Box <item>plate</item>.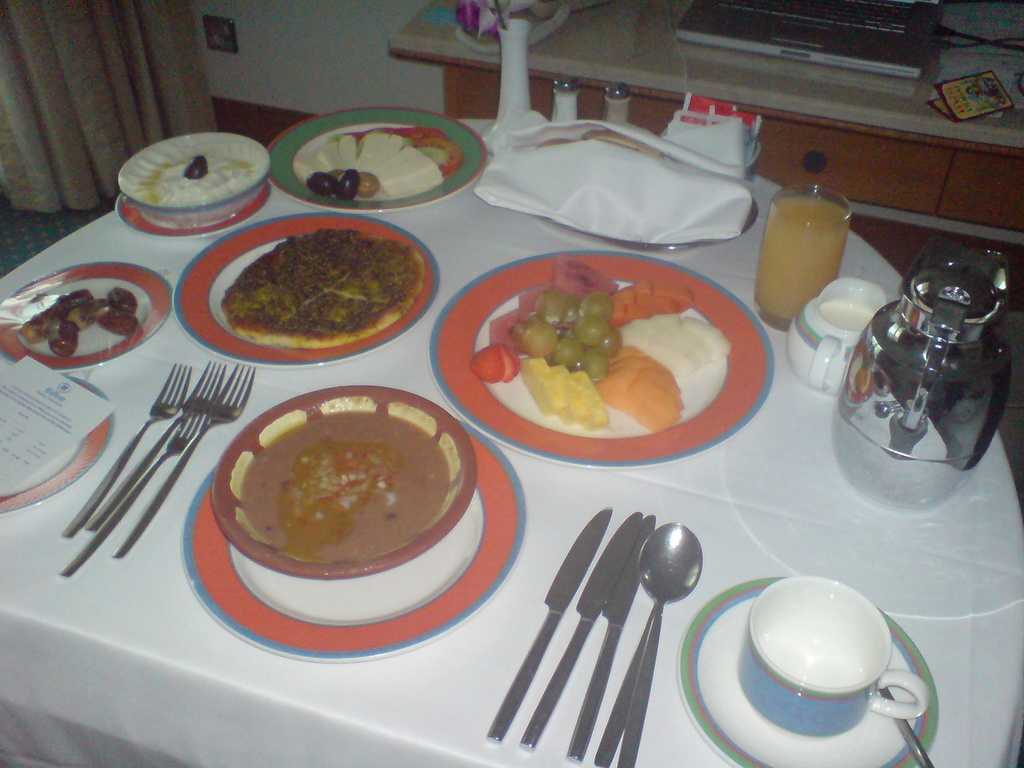
{"x1": 259, "y1": 101, "x2": 502, "y2": 209}.
